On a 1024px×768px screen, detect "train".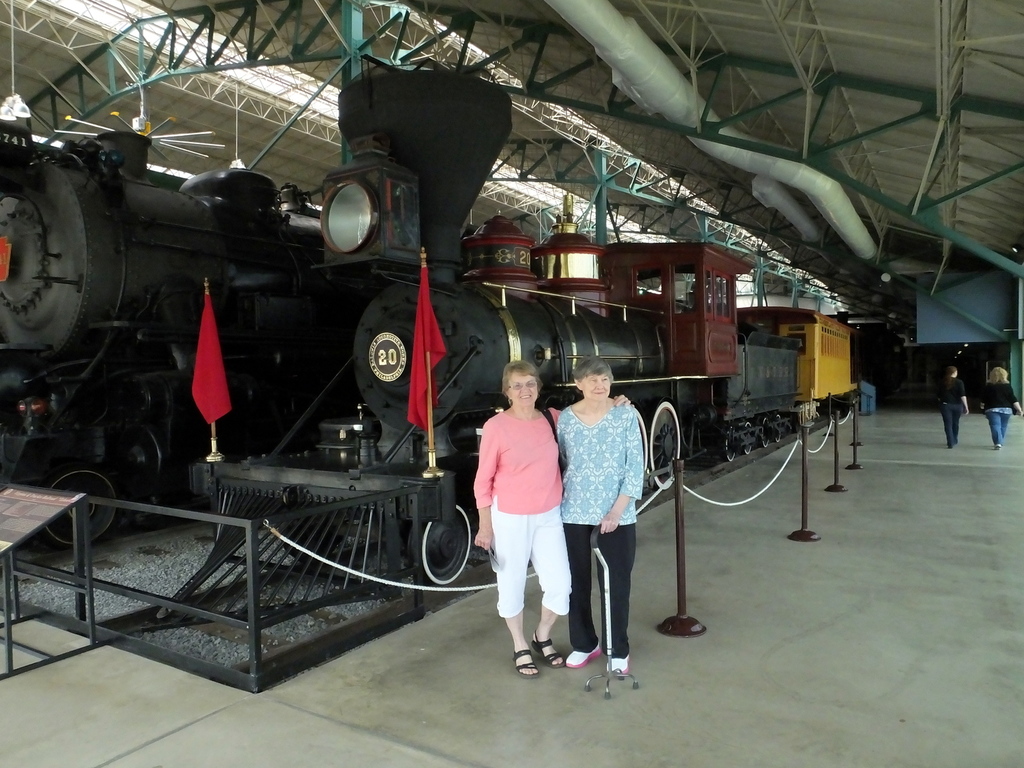
<region>0, 114, 319, 539</region>.
